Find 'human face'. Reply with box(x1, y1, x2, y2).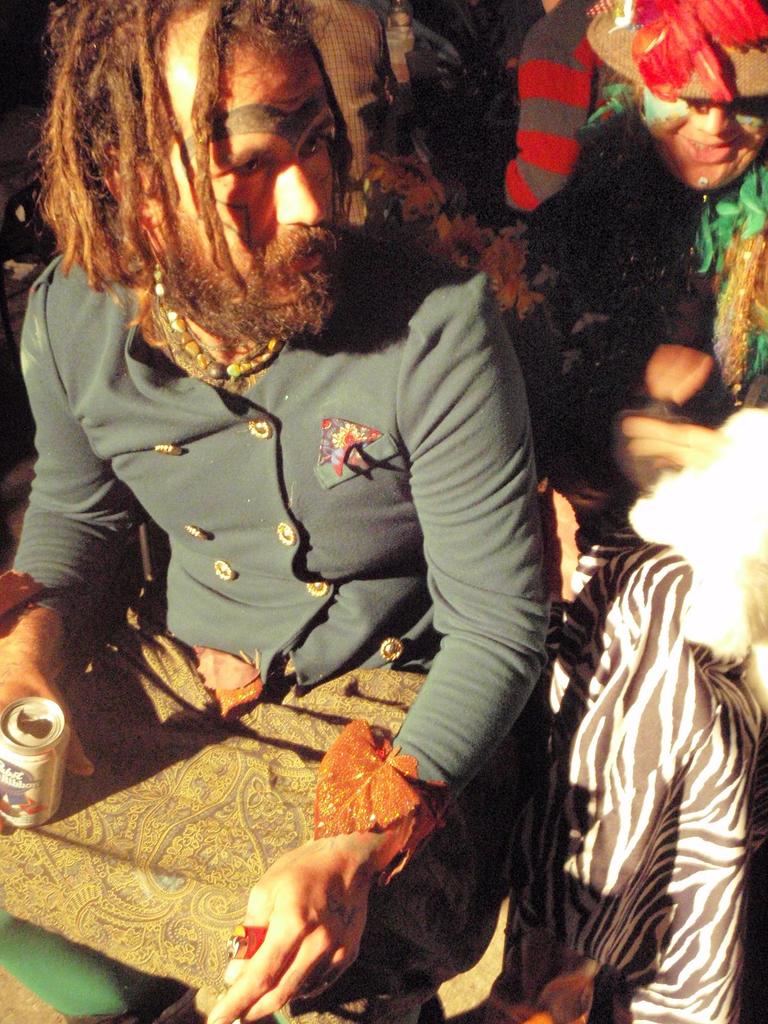
box(636, 78, 767, 190).
